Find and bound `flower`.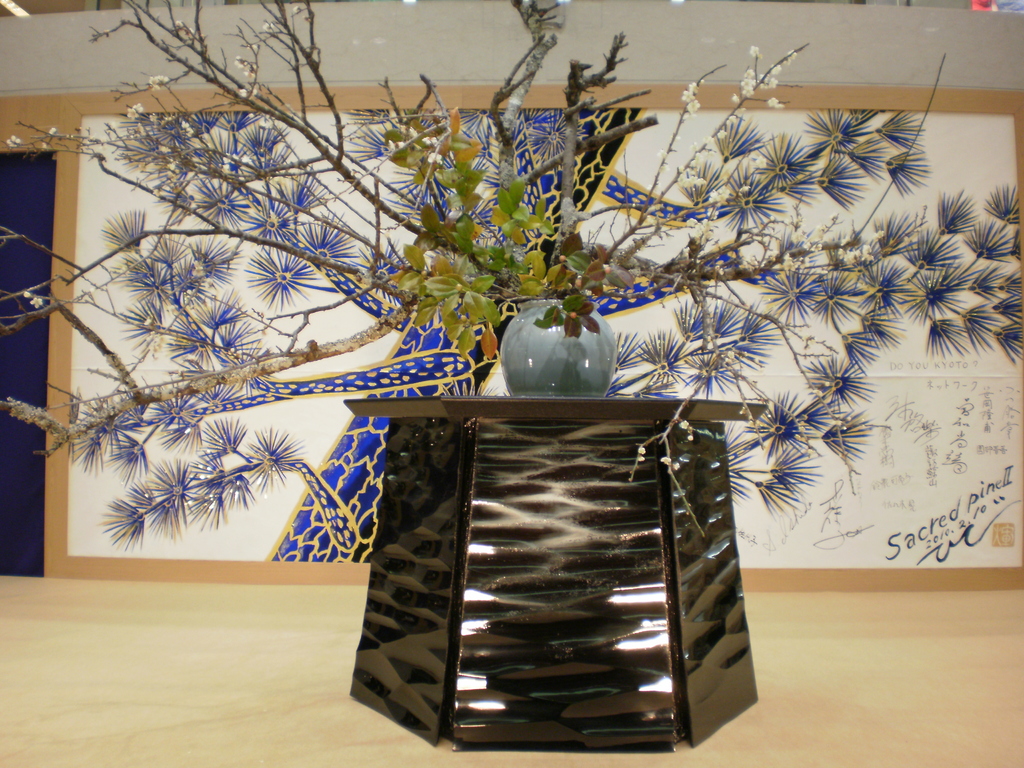
Bound: (x1=749, y1=41, x2=758, y2=57).
